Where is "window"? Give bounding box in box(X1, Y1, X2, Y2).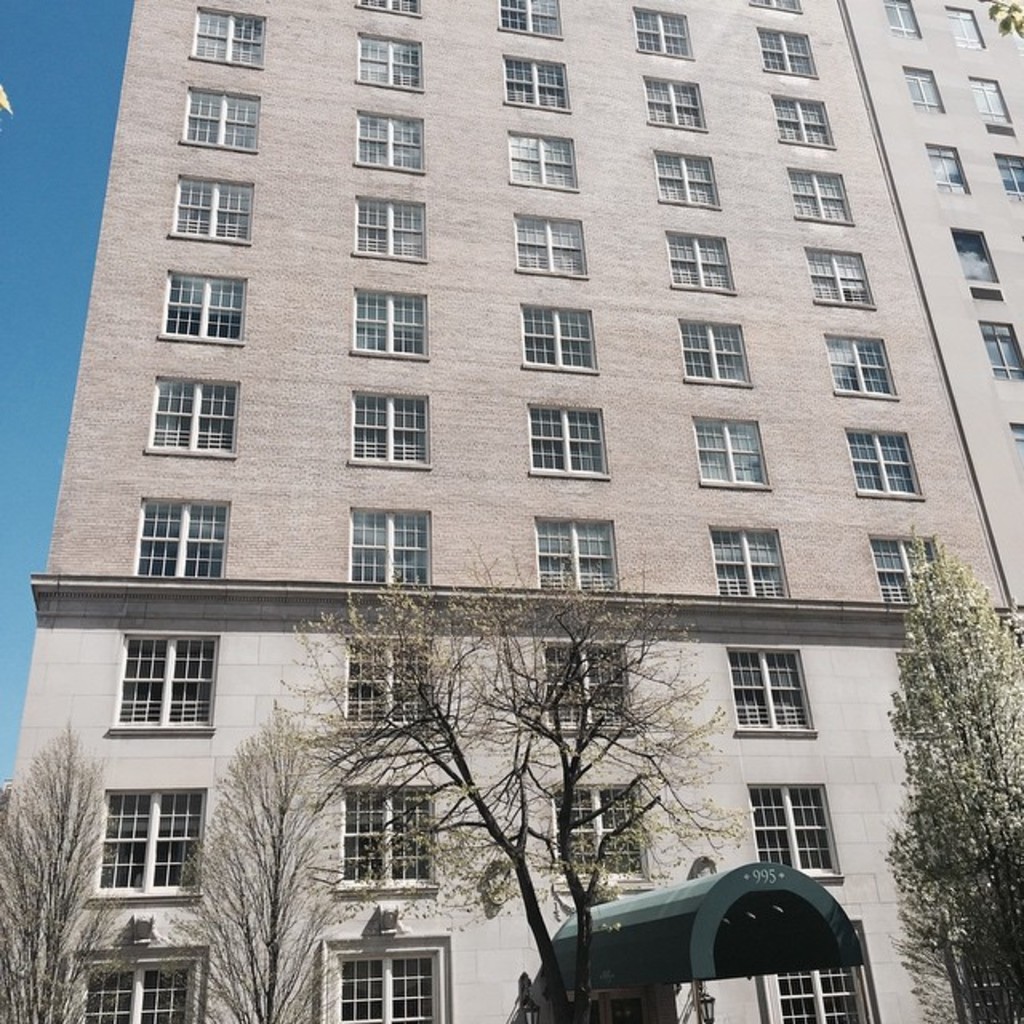
box(978, 323, 1022, 387).
